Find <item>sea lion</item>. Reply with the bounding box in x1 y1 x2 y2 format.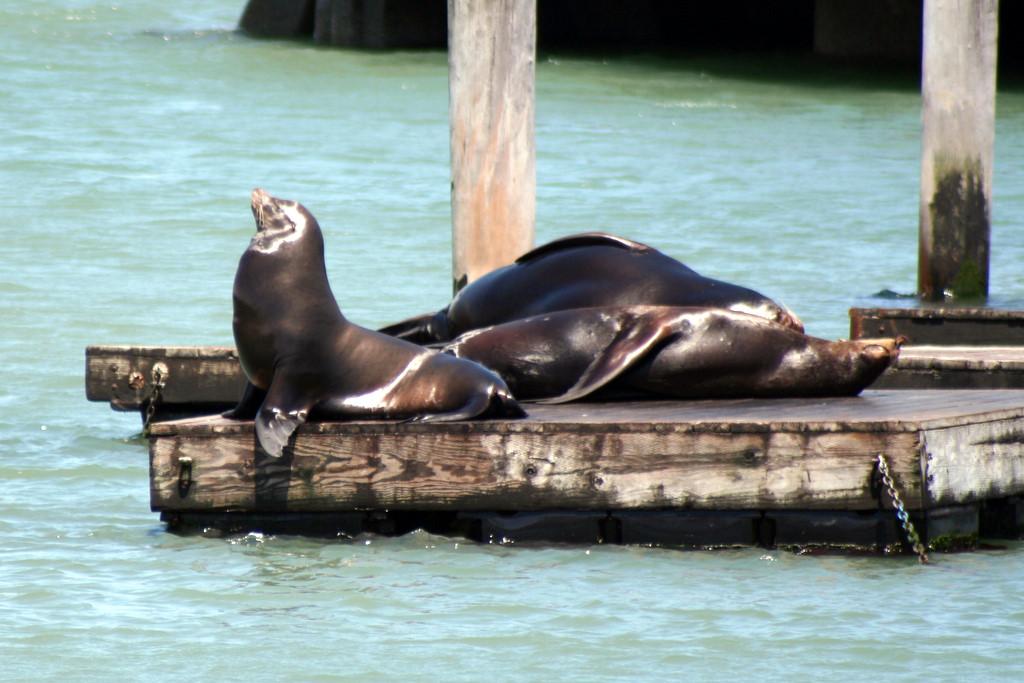
221 187 528 460.
